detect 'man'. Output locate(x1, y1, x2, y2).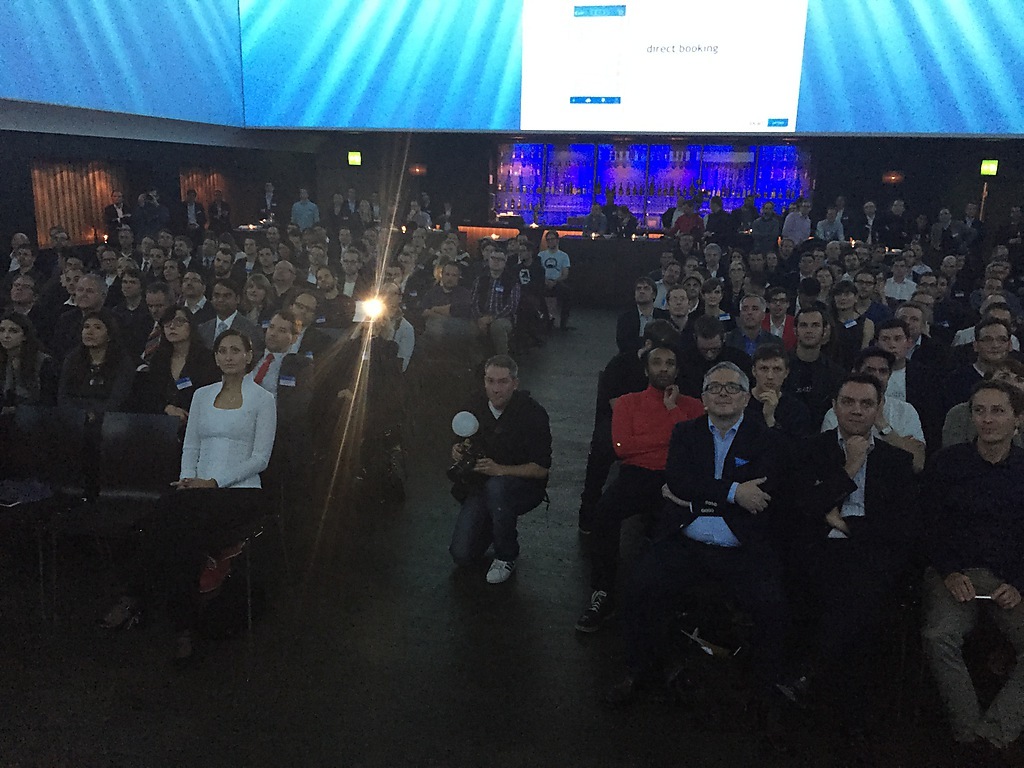
locate(580, 344, 706, 638).
